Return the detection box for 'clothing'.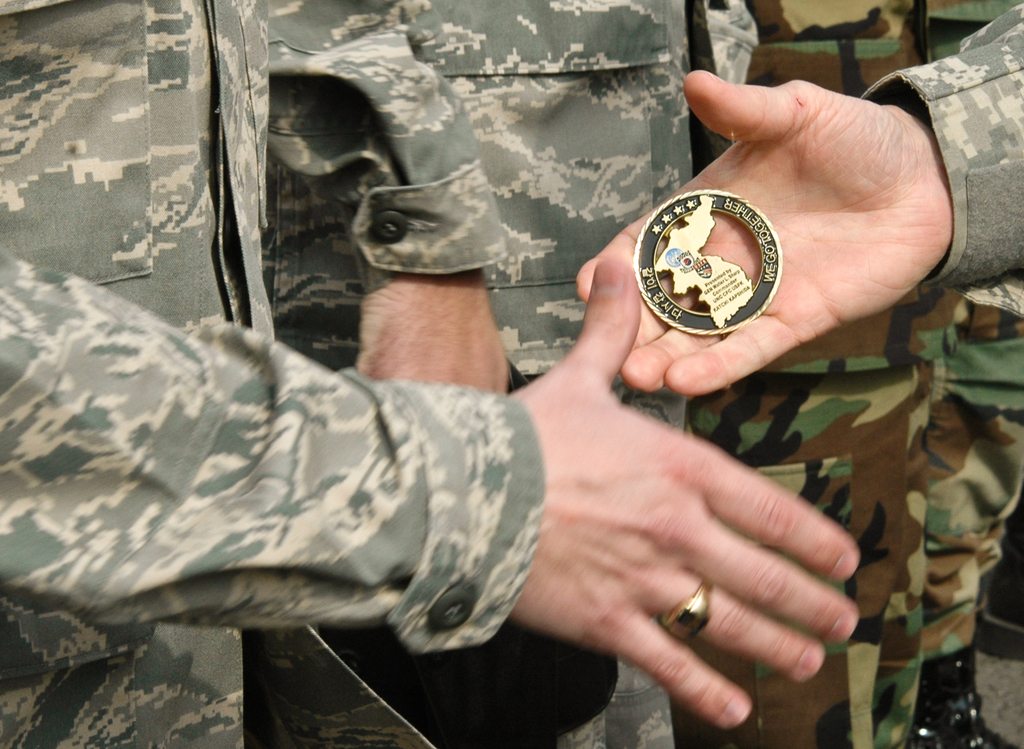
[269, 0, 764, 748].
